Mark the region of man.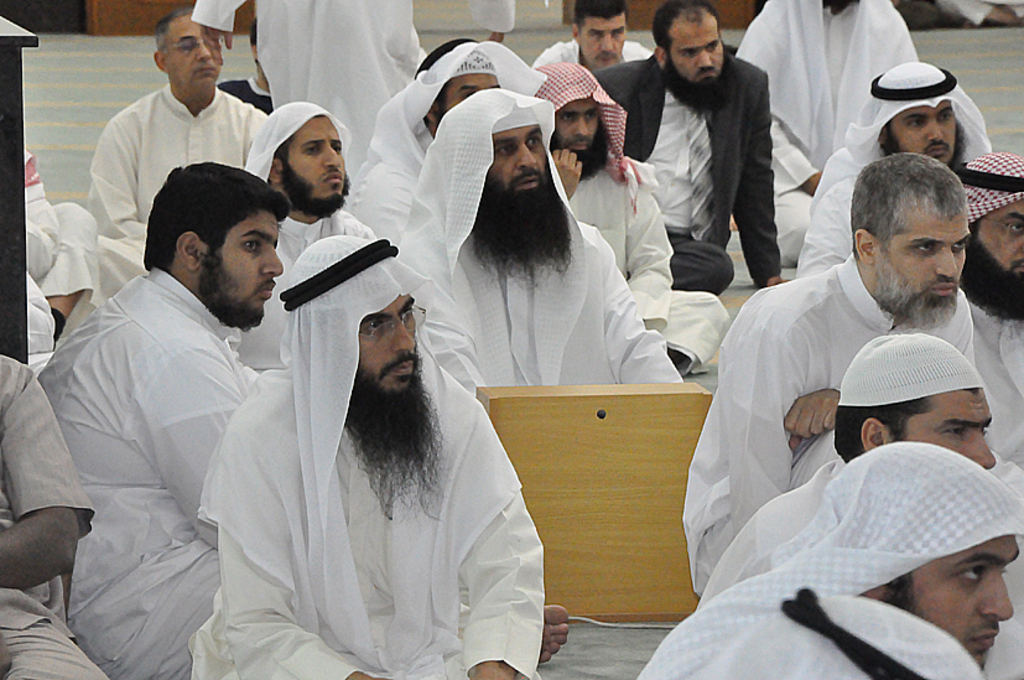
Region: [left=87, top=1, right=270, bottom=302].
